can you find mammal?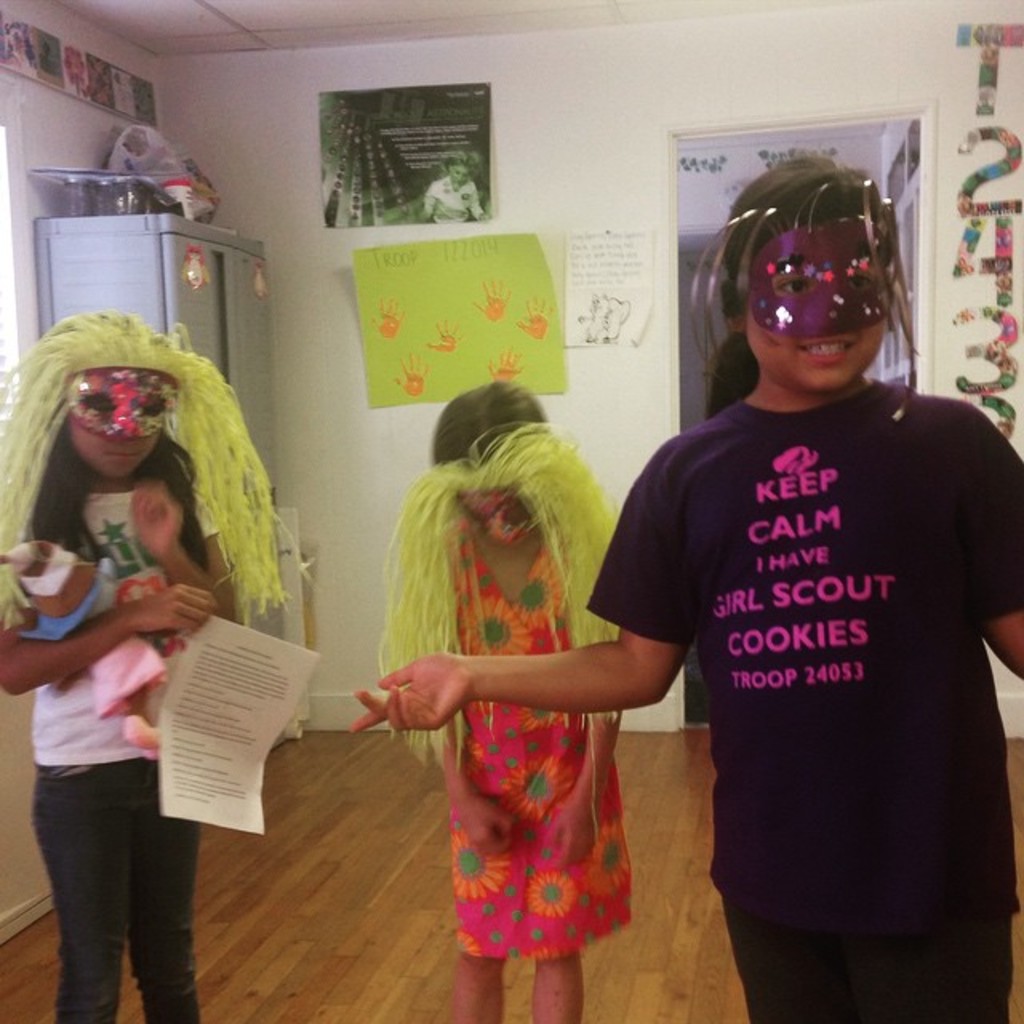
Yes, bounding box: 421, 154, 485, 229.
